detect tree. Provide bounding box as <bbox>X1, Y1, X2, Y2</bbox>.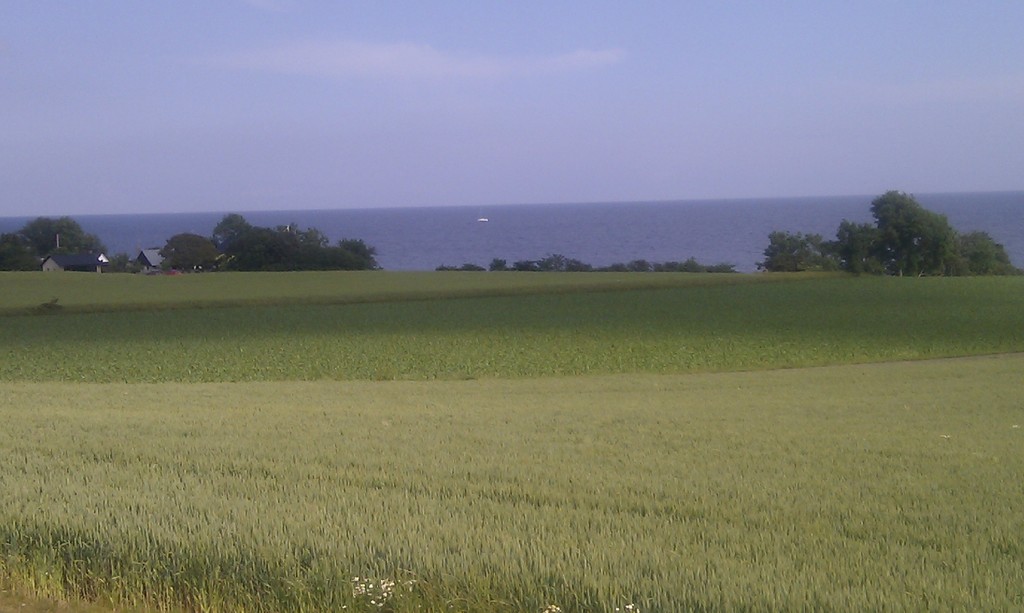
<bbox>157, 228, 218, 278</bbox>.
